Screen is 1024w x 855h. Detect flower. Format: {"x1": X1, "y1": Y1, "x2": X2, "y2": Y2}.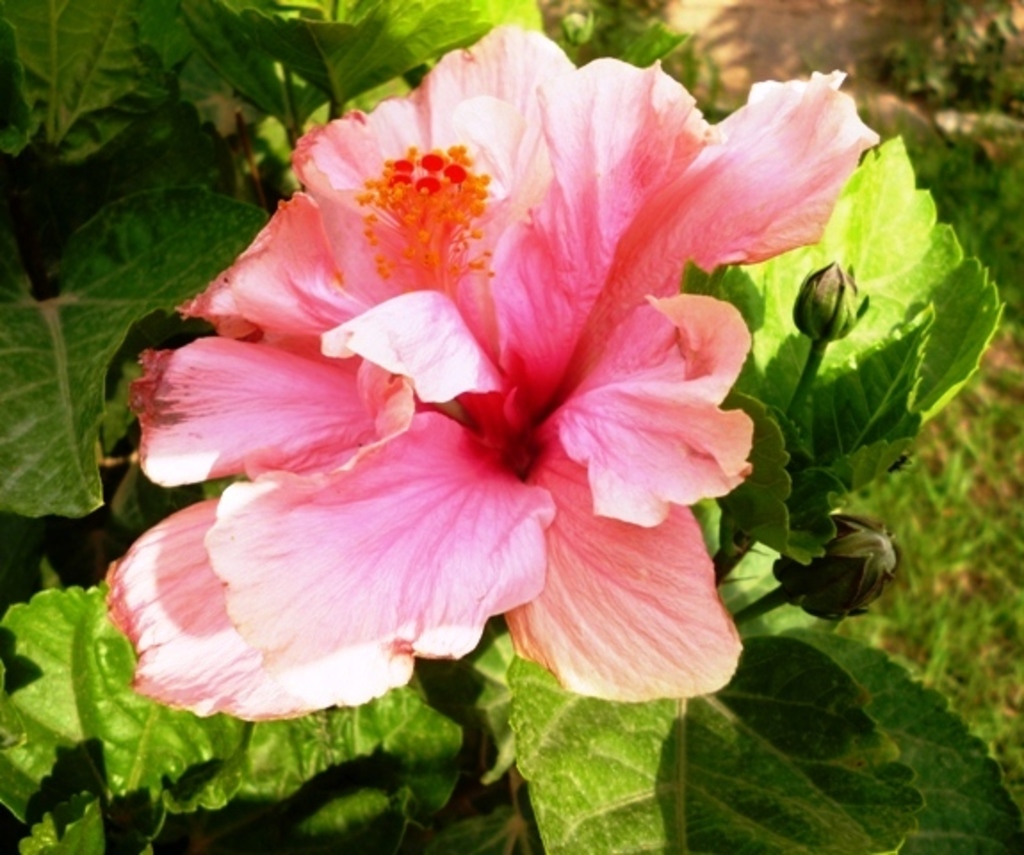
{"x1": 100, "y1": 16, "x2": 883, "y2": 700}.
